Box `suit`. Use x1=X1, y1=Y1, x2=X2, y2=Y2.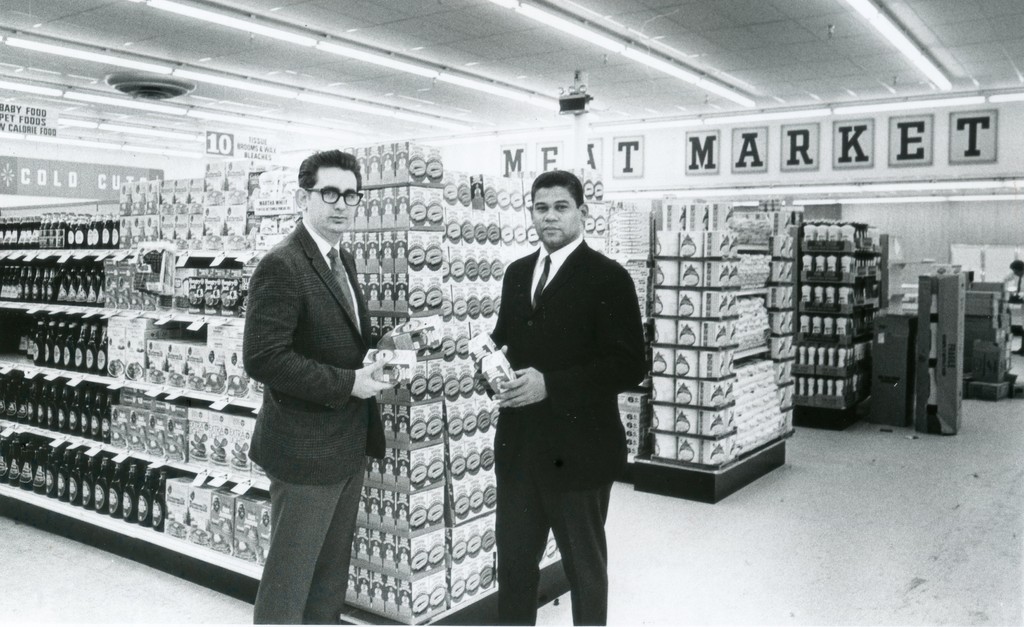
x1=479, y1=179, x2=652, y2=624.
